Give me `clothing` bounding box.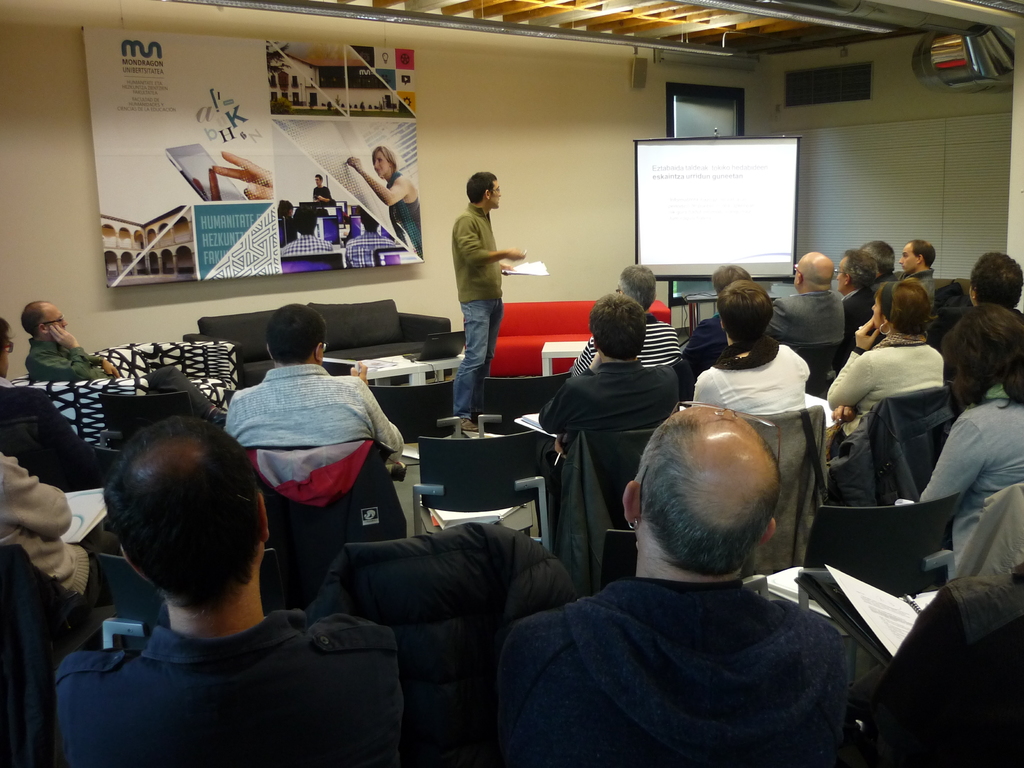
[689, 335, 813, 412].
